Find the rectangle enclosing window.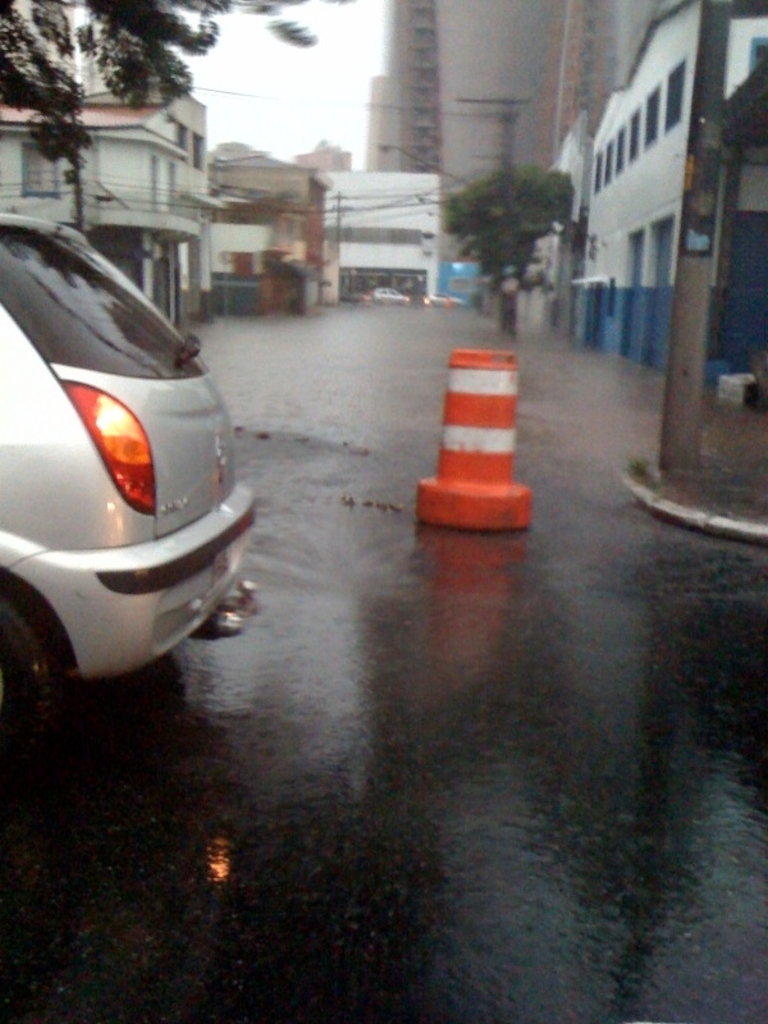
[left=17, top=141, right=63, bottom=200].
